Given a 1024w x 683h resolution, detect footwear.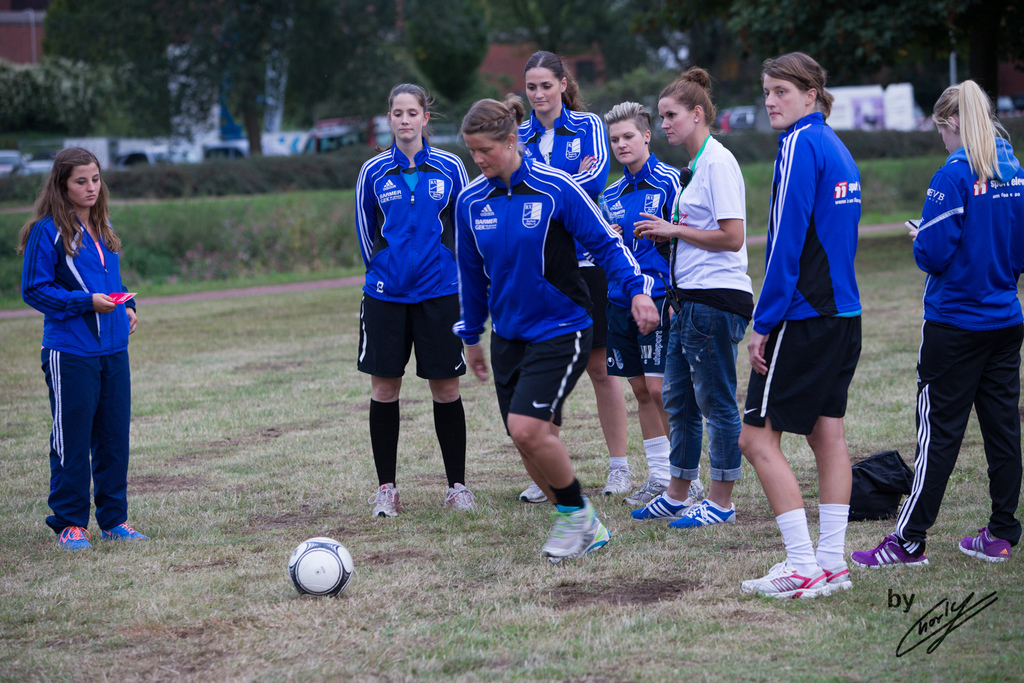
select_region(741, 559, 822, 595).
